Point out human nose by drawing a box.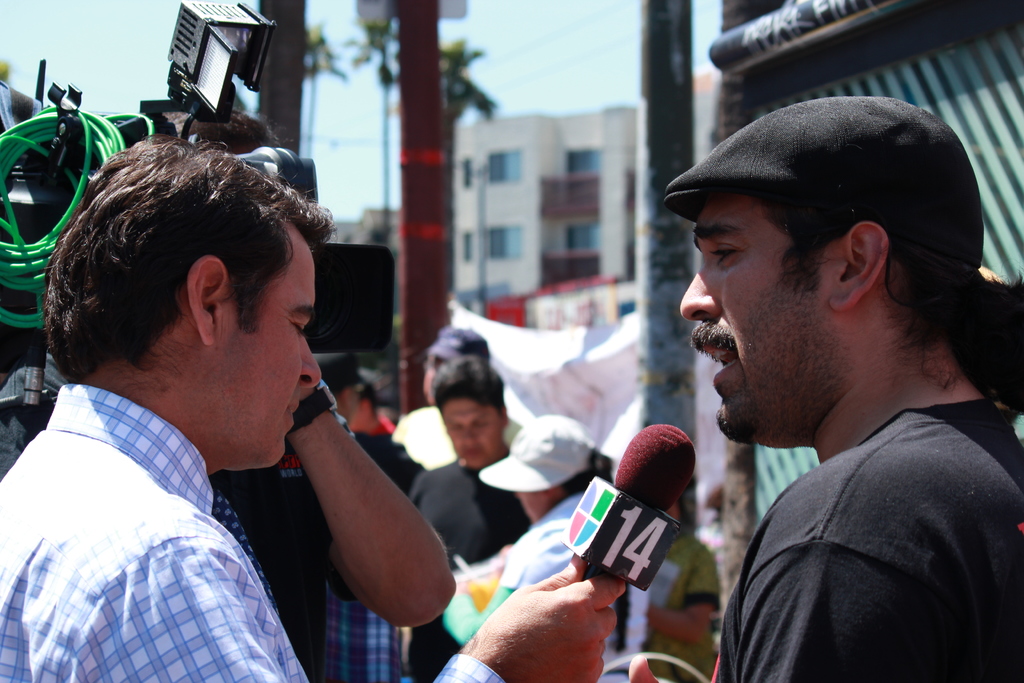
l=678, t=255, r=727, b=324.
